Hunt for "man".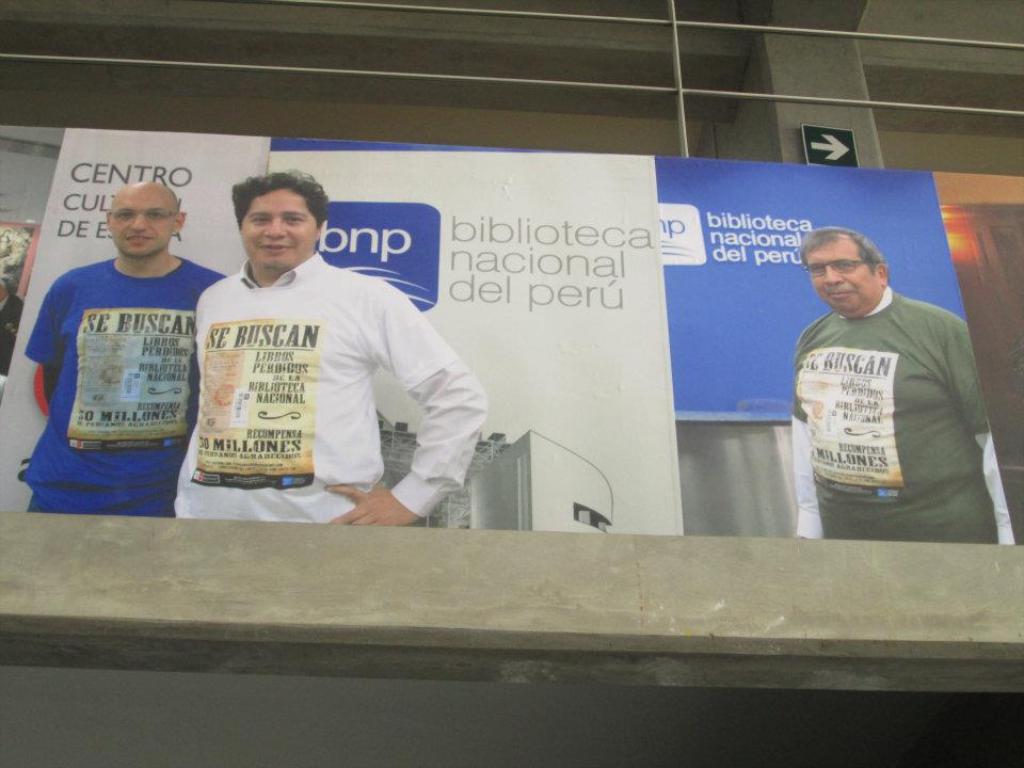
Hunted down at [x1=791, y1=231, x2=1015, y2=542].
